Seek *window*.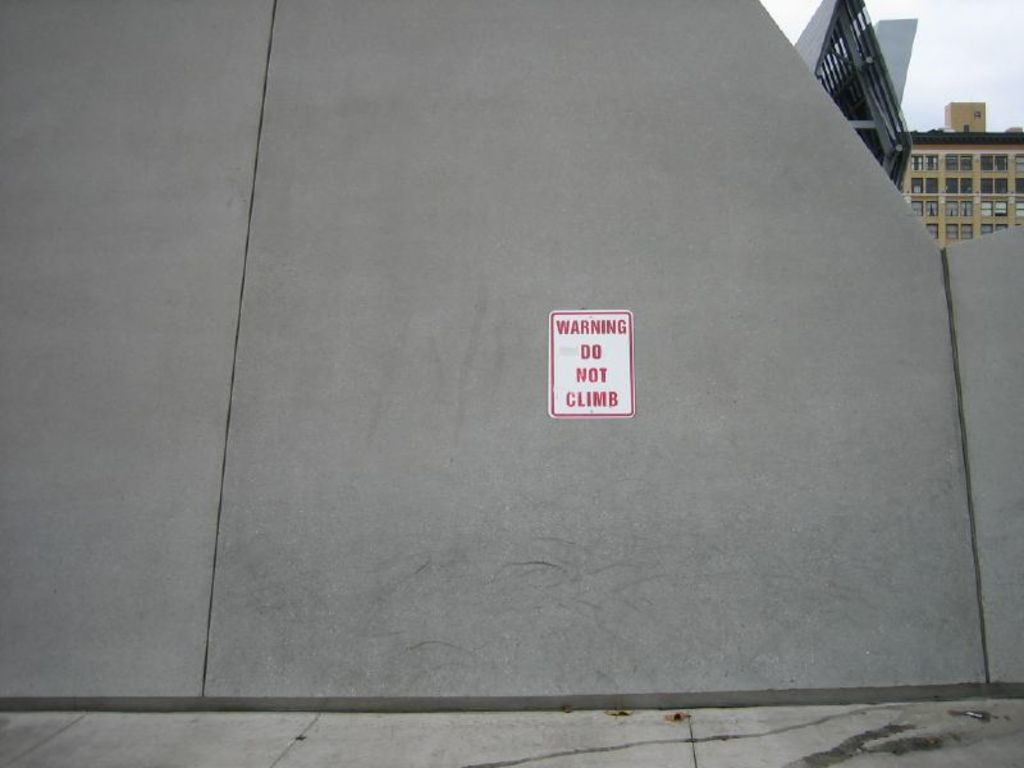
<bbox>945, 179, 959, 189</bbox>.
